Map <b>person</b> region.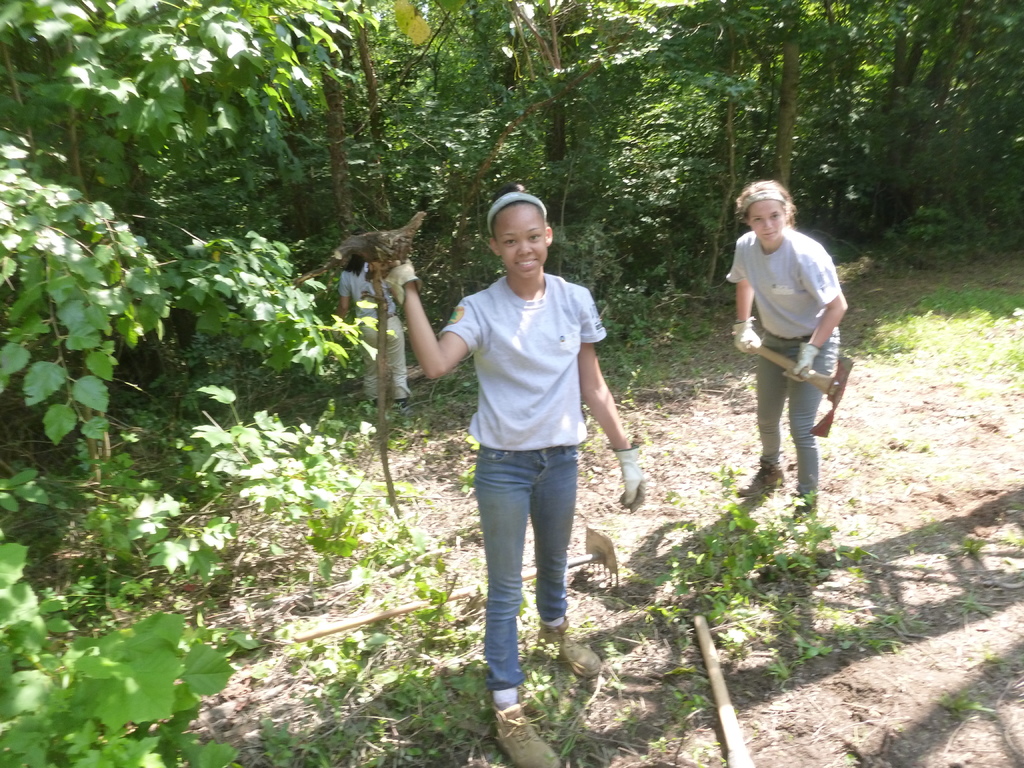
Mapped to bbox=(329, 254, 413, 410).
